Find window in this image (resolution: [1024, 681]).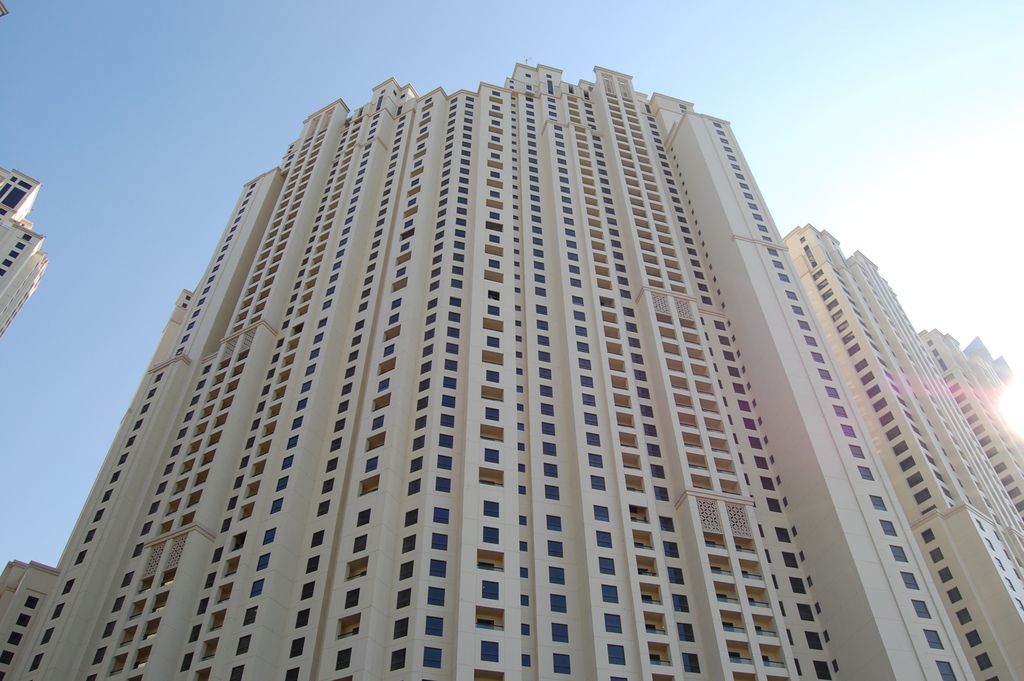
837:275:848:286.
